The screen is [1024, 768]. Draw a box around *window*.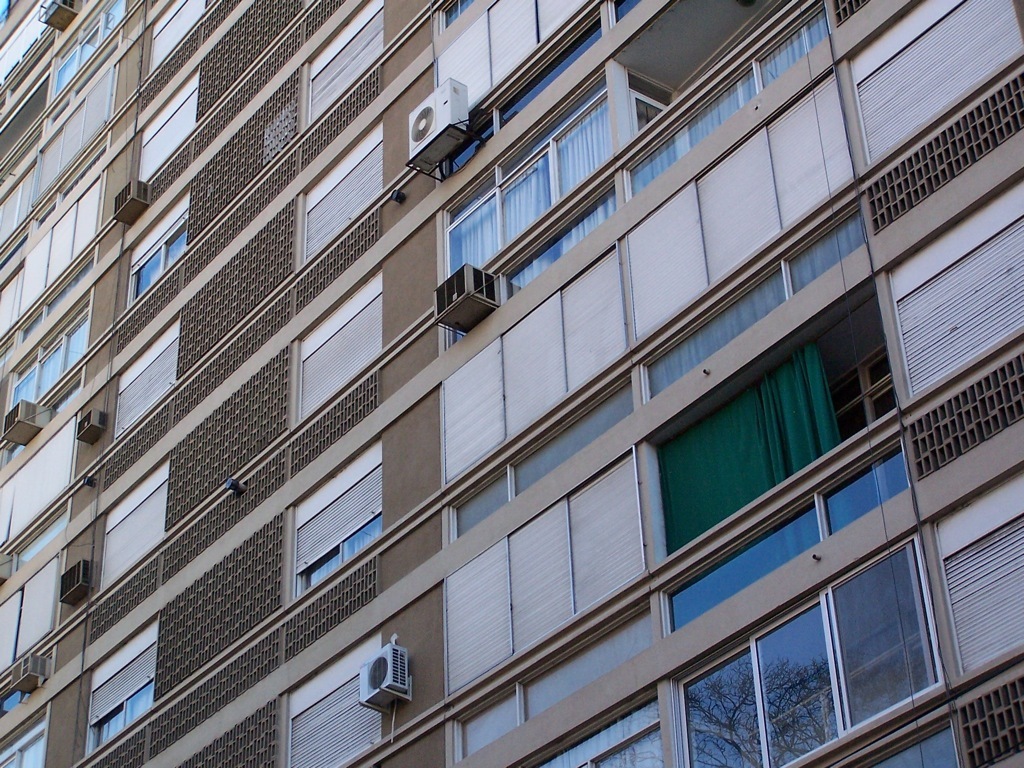
box=[32, 65, 109, 202].
